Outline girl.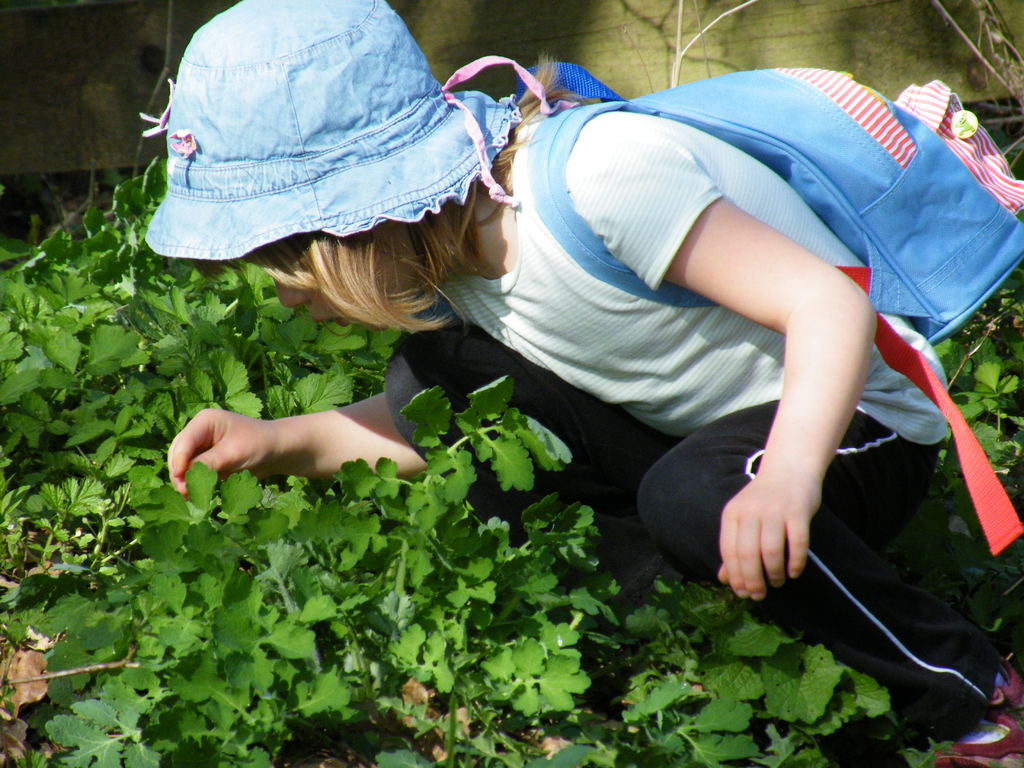
Outline: rect(144, 0, 1023, 767).
